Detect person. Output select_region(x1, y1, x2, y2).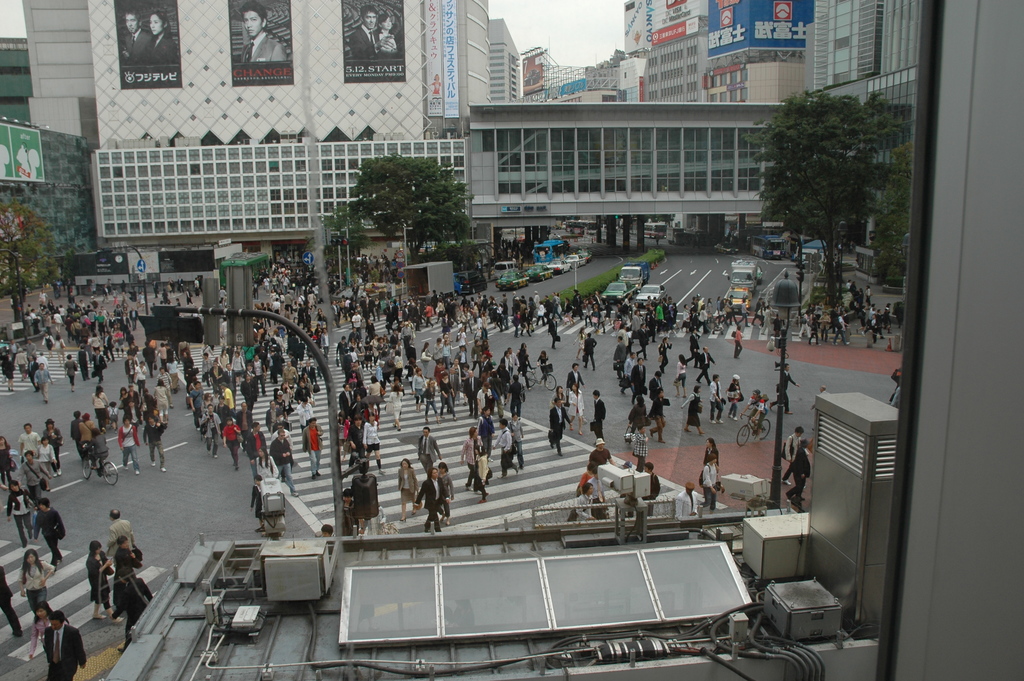
select_region(413, 468, 445, 534).
